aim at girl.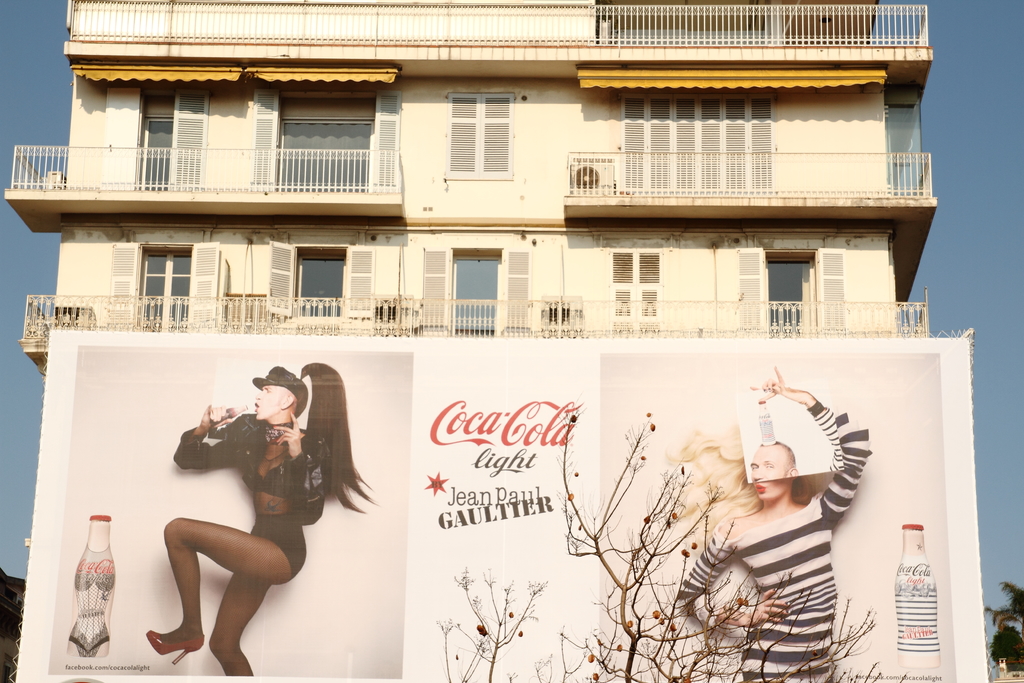
Aimed at x1=144 y1=358 x2=379 y2=680.
